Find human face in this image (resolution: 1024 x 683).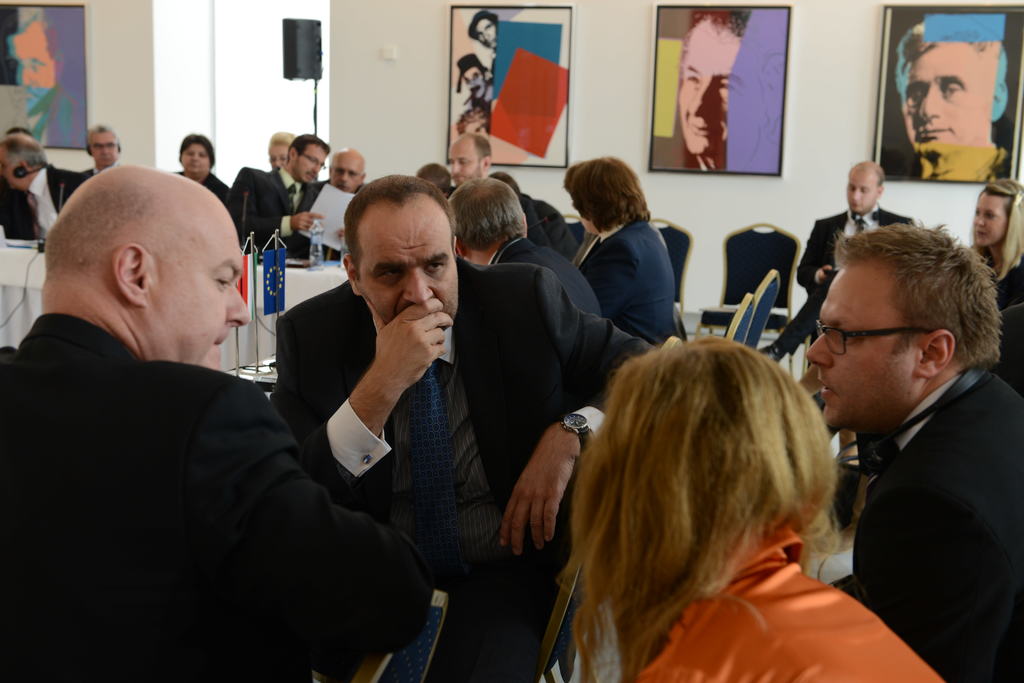
x1=148, y1=225, x2=254, y2=374.
